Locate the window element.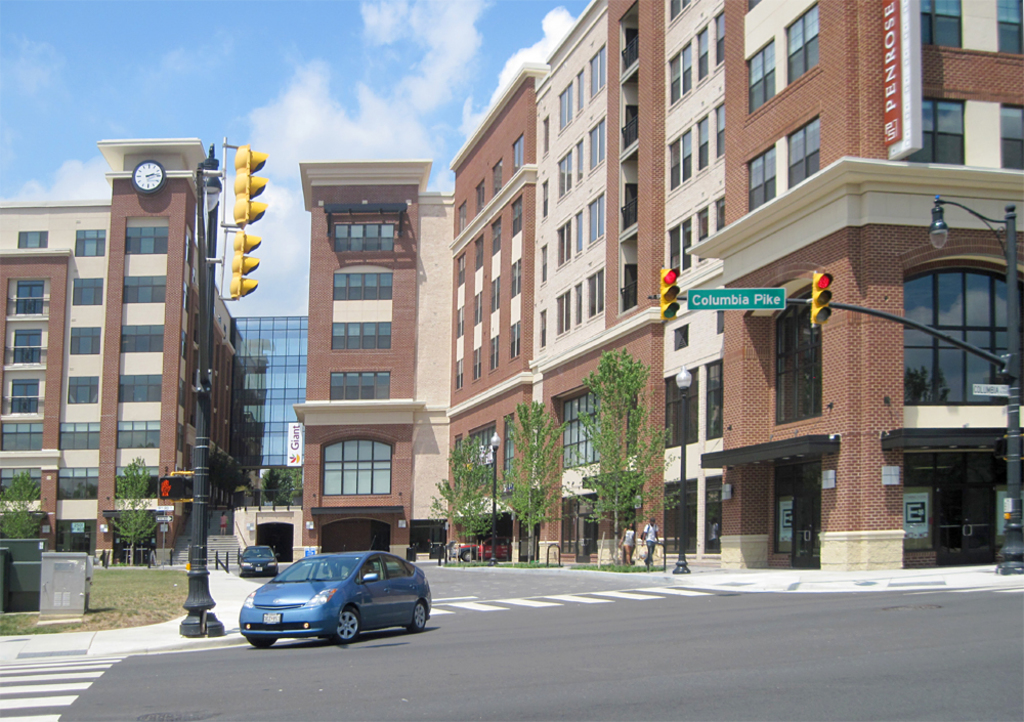
Element bbox: bbox(717, 105, 723, 159).
